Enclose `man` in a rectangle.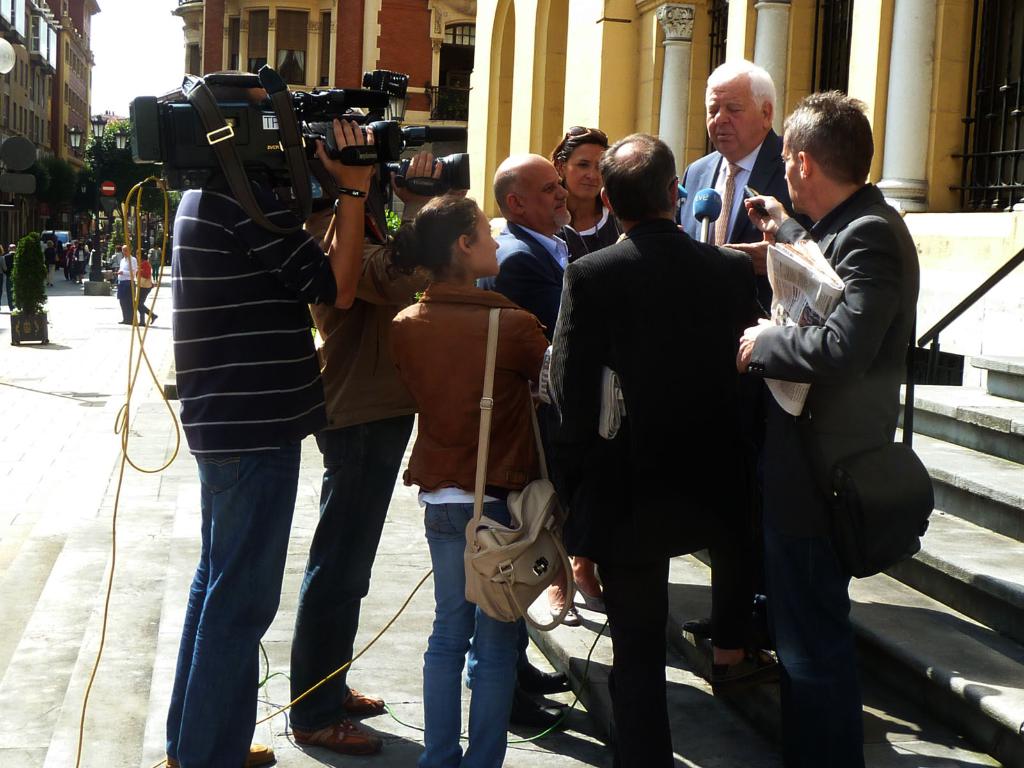
locate(732, 90, 920, 767).
